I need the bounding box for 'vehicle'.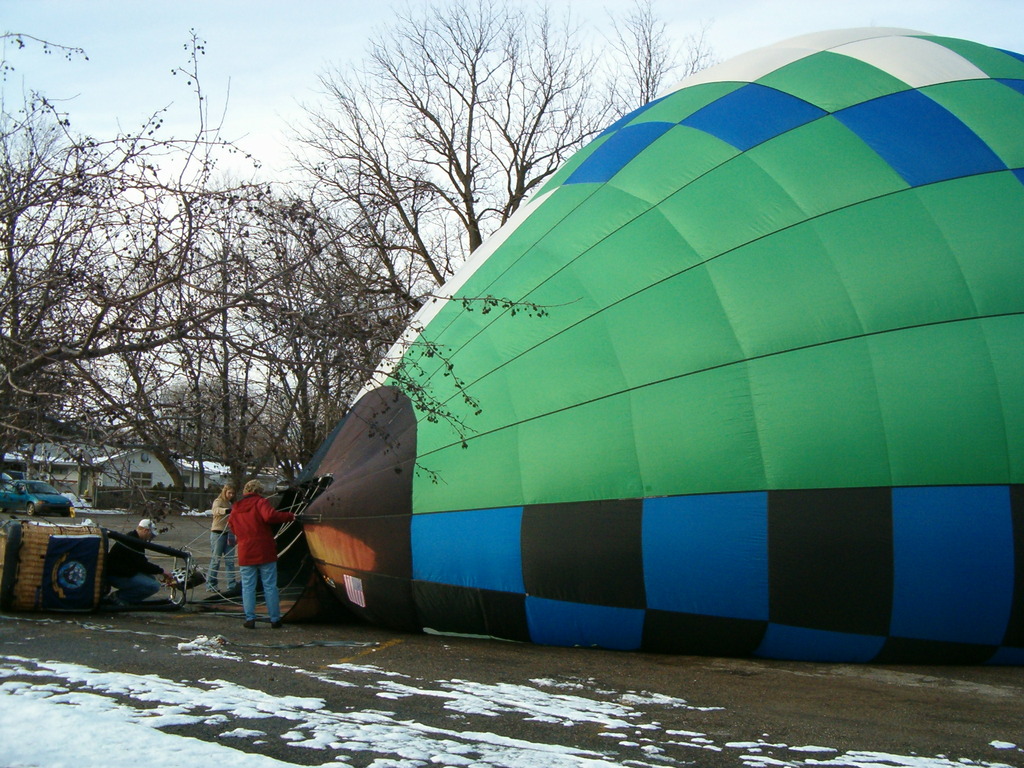
Here it is: <bbox>0, 476, 78, 519</bbox>.
